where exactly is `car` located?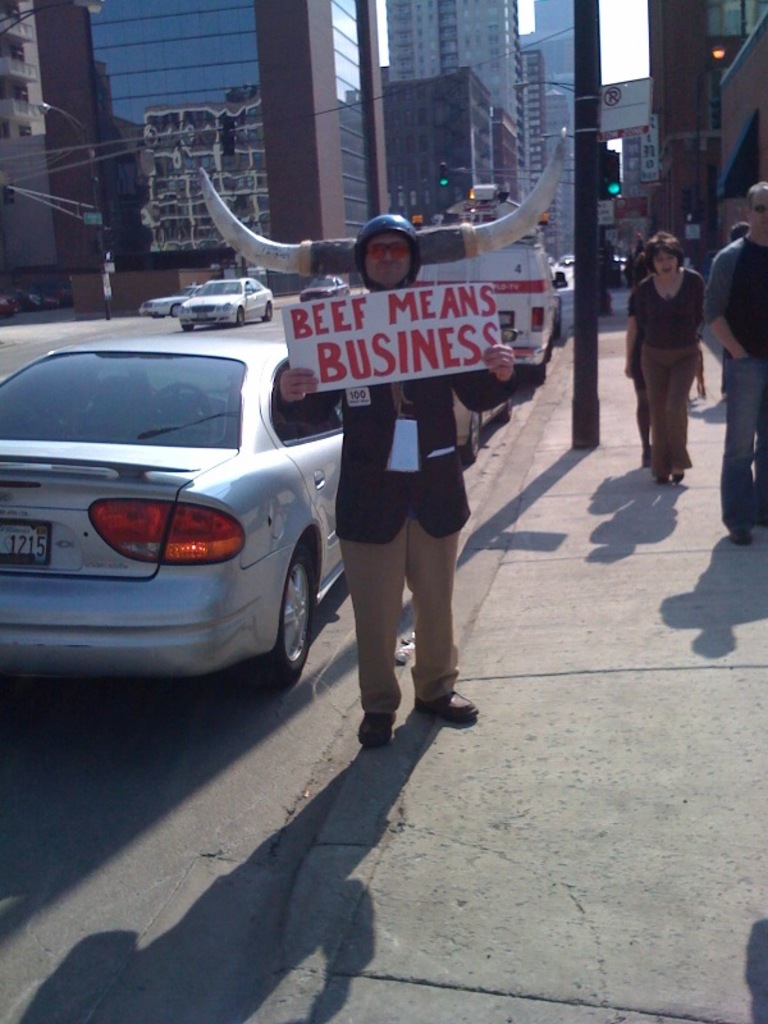
Its bounding box is [301,271,348,297].
